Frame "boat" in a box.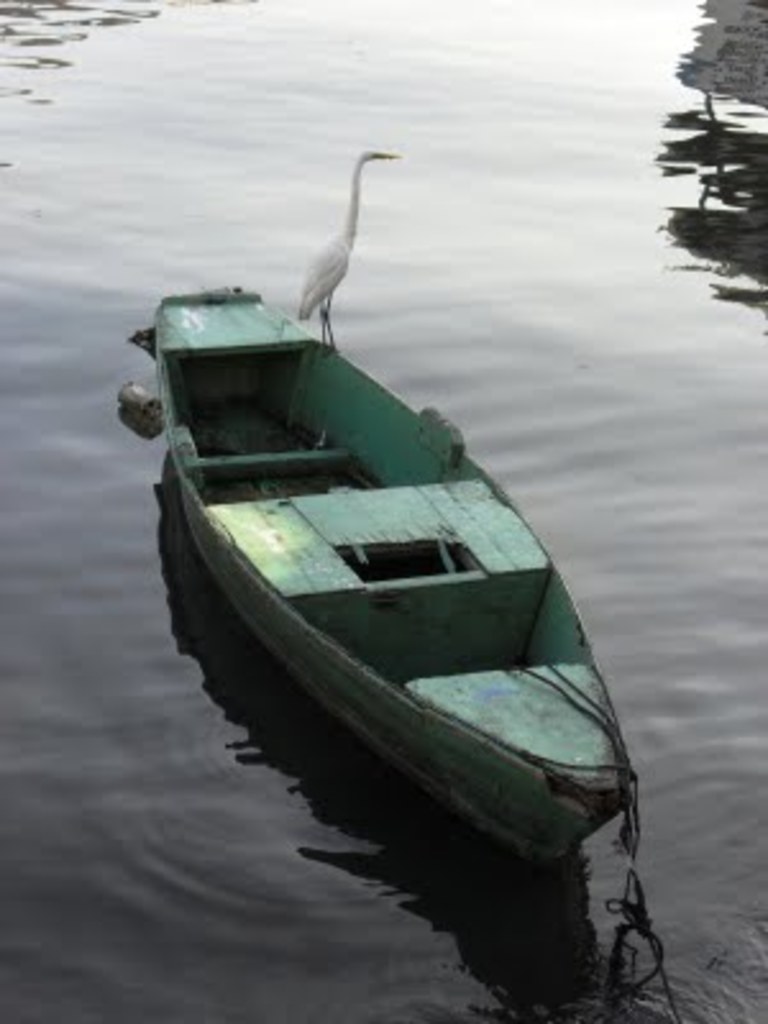
(left=100, top=205, right=681, bottom=855).
